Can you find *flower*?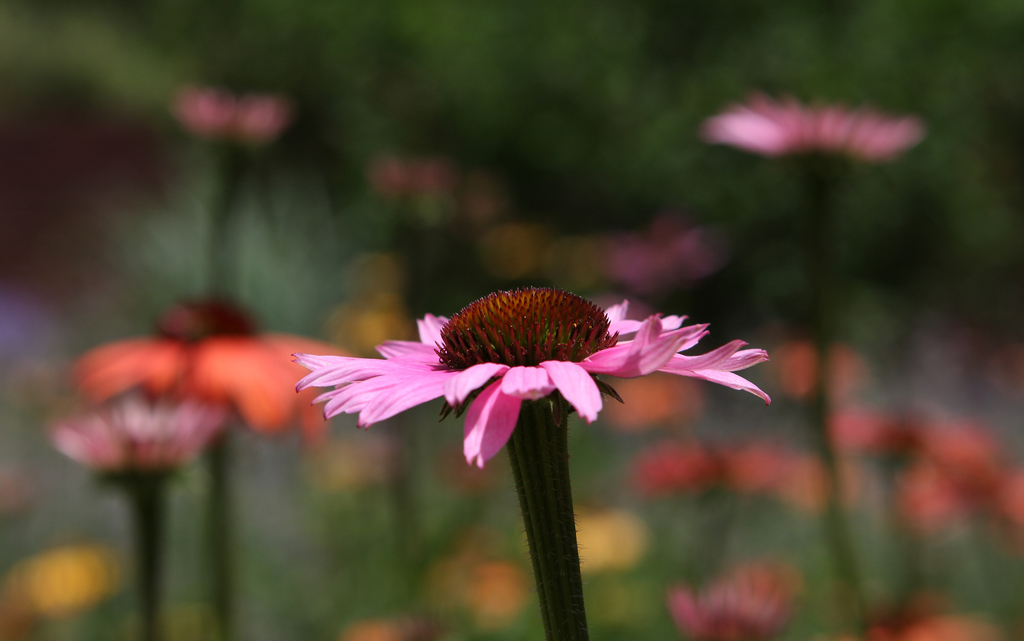
Yes, bounding box: [172, 87, 289, 141].
